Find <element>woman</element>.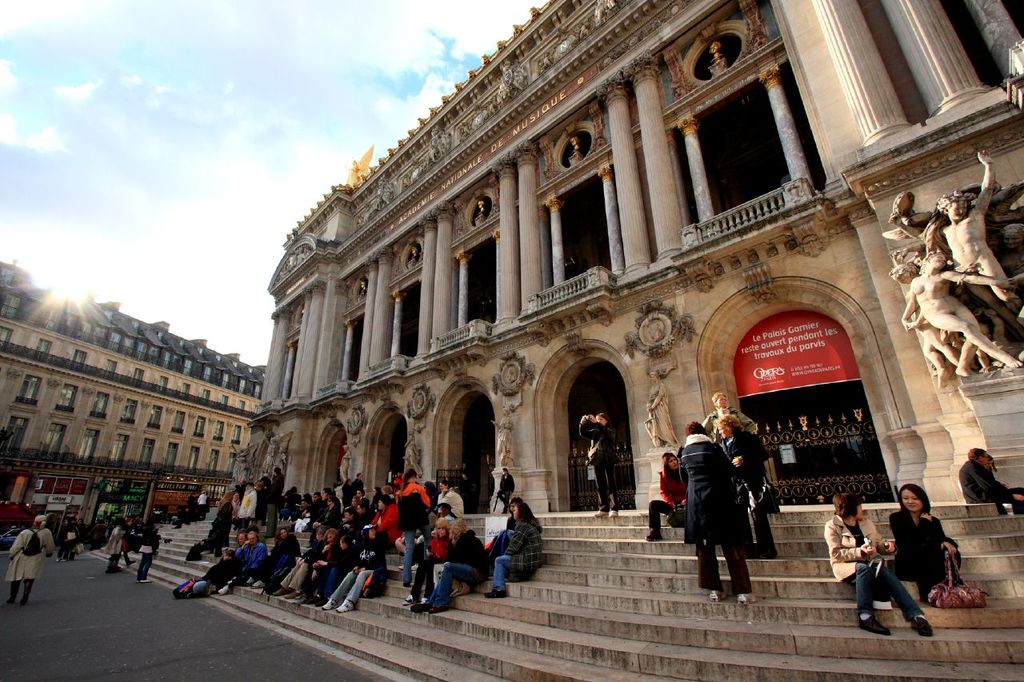
(642, 449, 697, 537).
